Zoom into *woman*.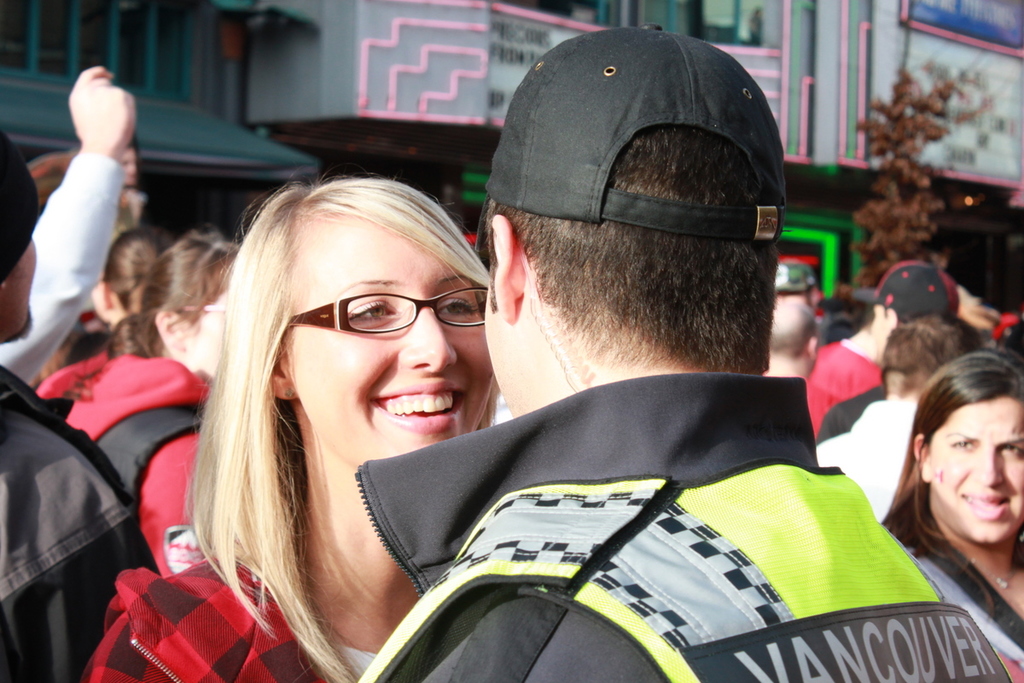
Zoom target: [871,348,1023,611].
